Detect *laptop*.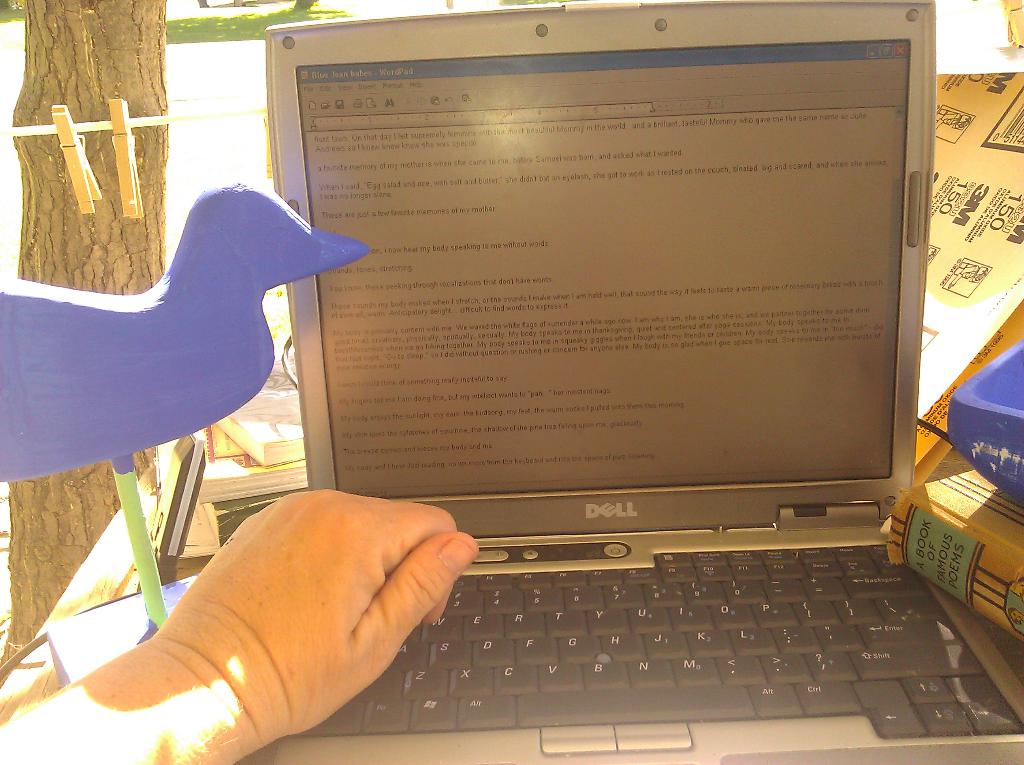
Detected at 260 0 1023 764.
